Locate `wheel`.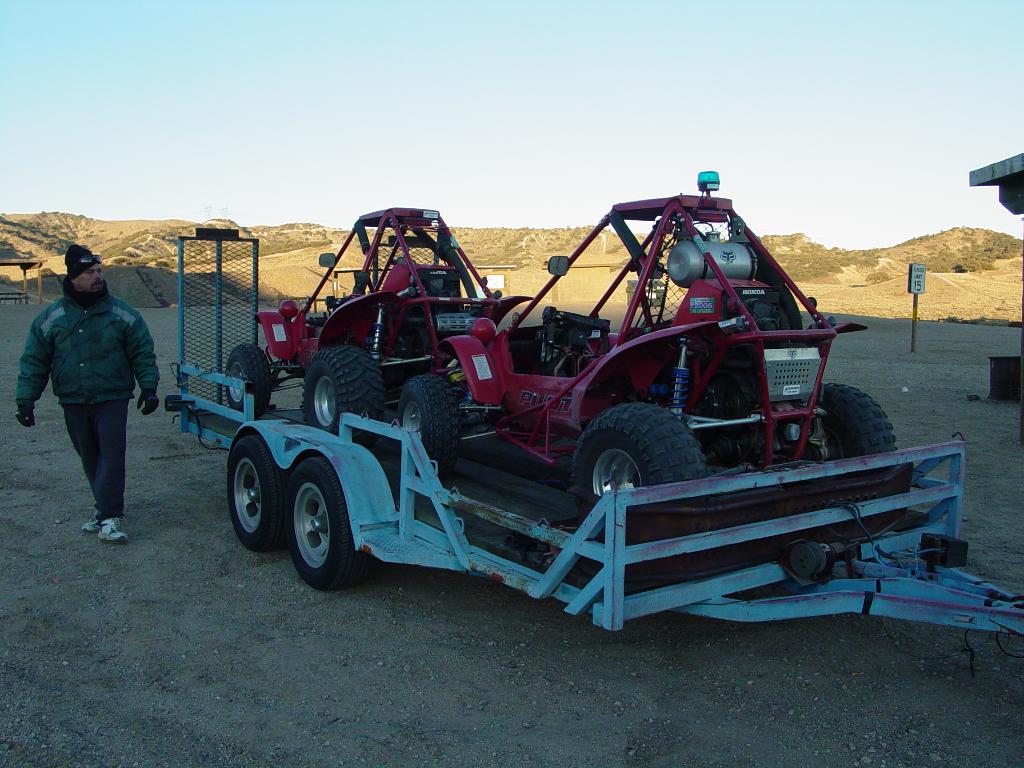
Bounding box: [397,374,460,474].
